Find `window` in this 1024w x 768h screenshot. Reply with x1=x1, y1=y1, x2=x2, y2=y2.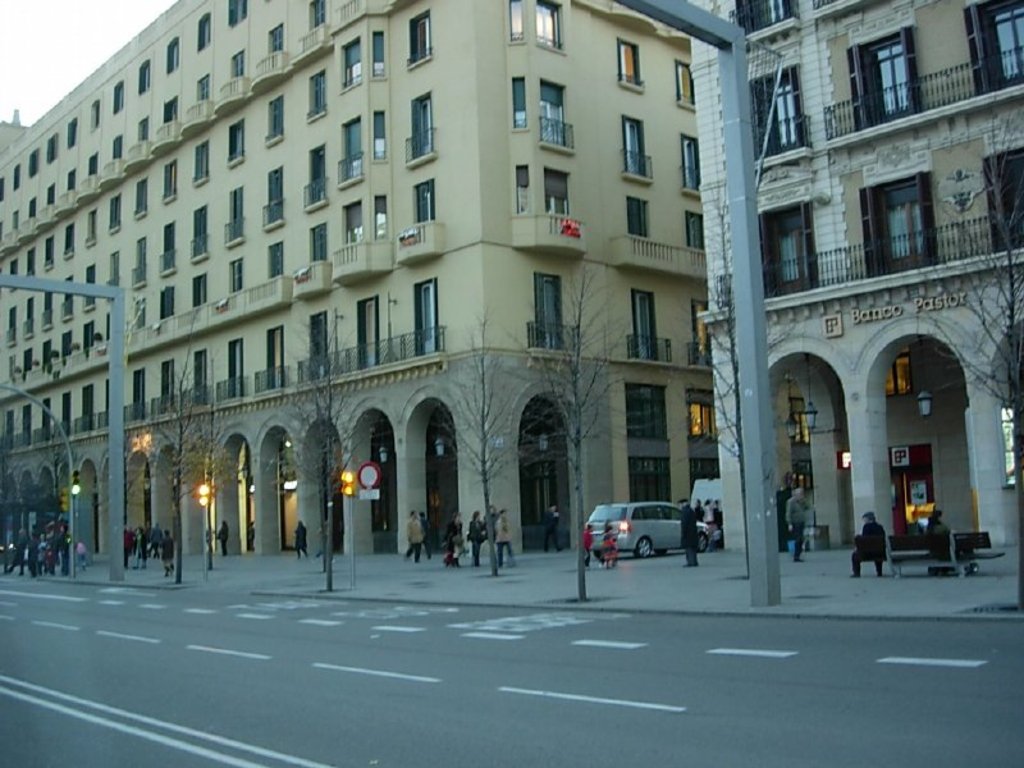
x1=538, y1=3, x2=563, y2=50.
